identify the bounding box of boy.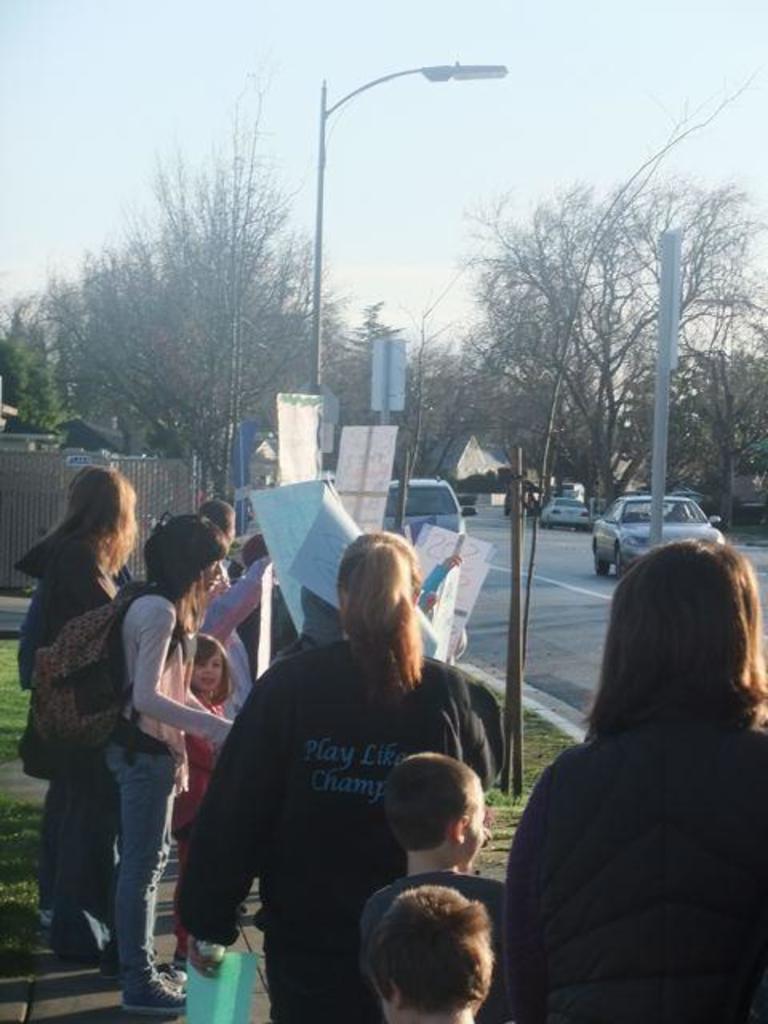
left=354, top=885, right=515, bottom=1022.
